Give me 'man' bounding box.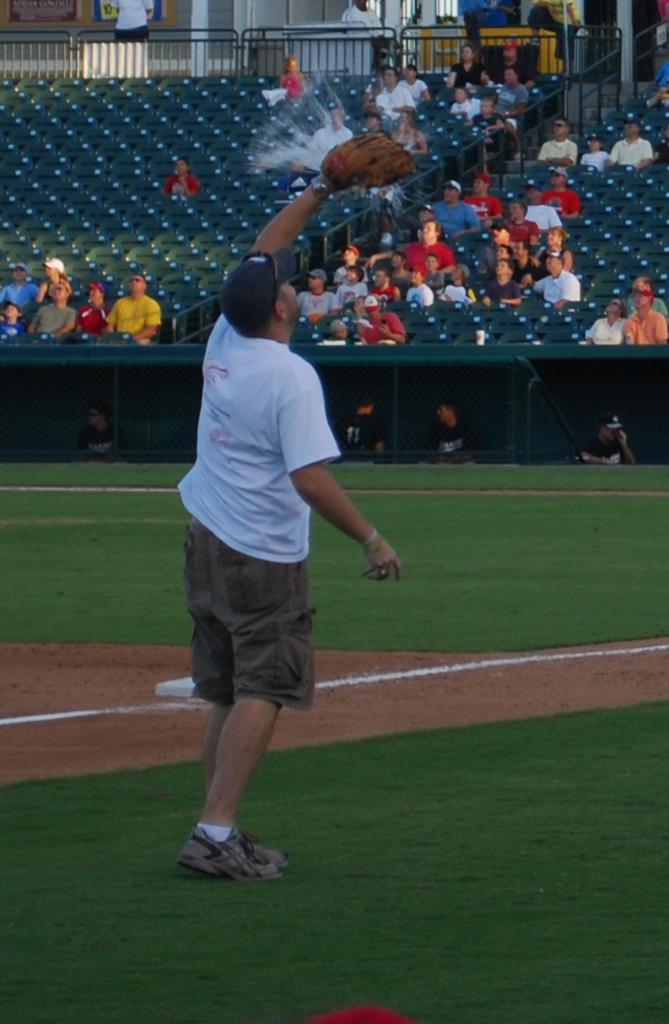
locate(359, 110, 388, 133).
